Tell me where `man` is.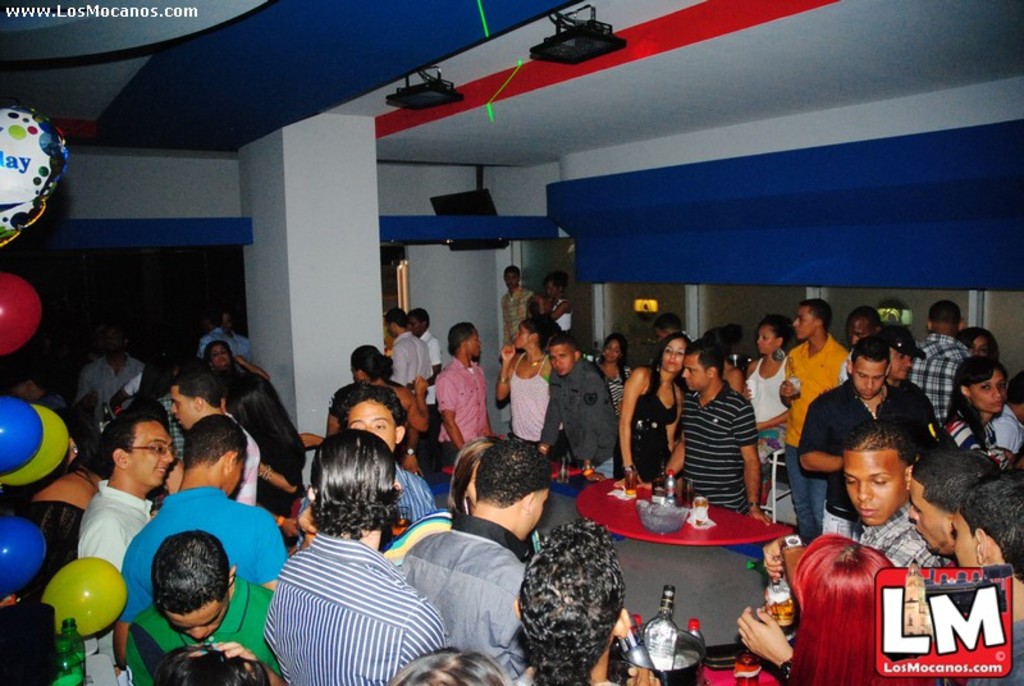
`man` is at (902,444,1006,570).
